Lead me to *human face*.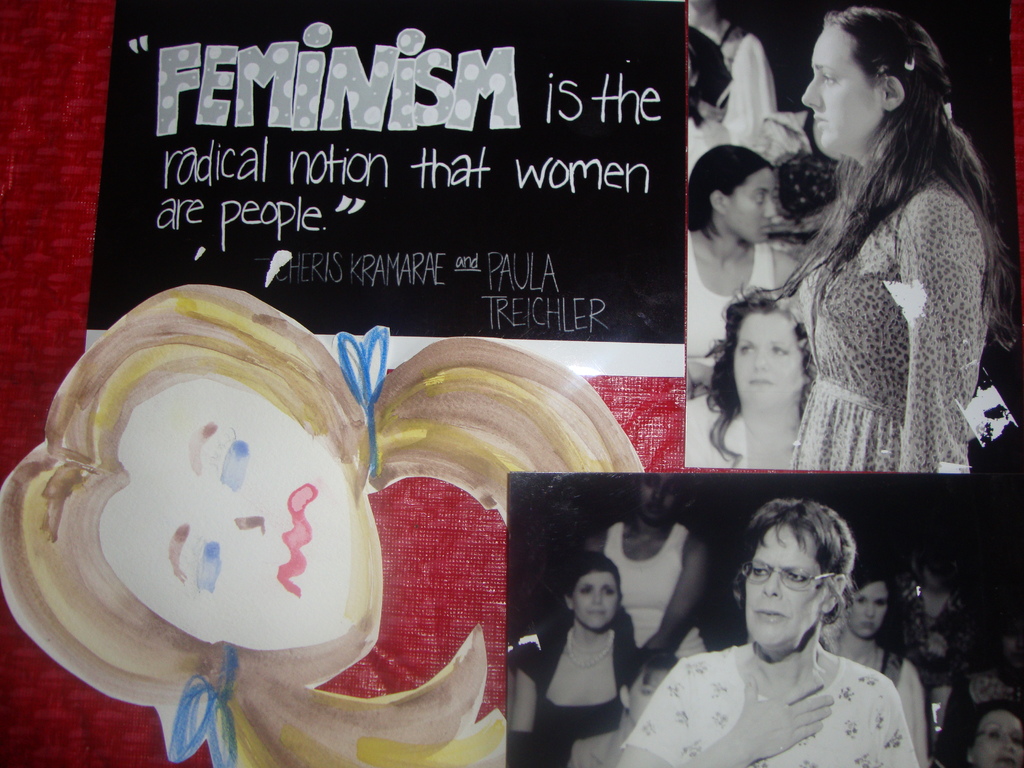
Lead to select_region(98, 373, 377, 648).
